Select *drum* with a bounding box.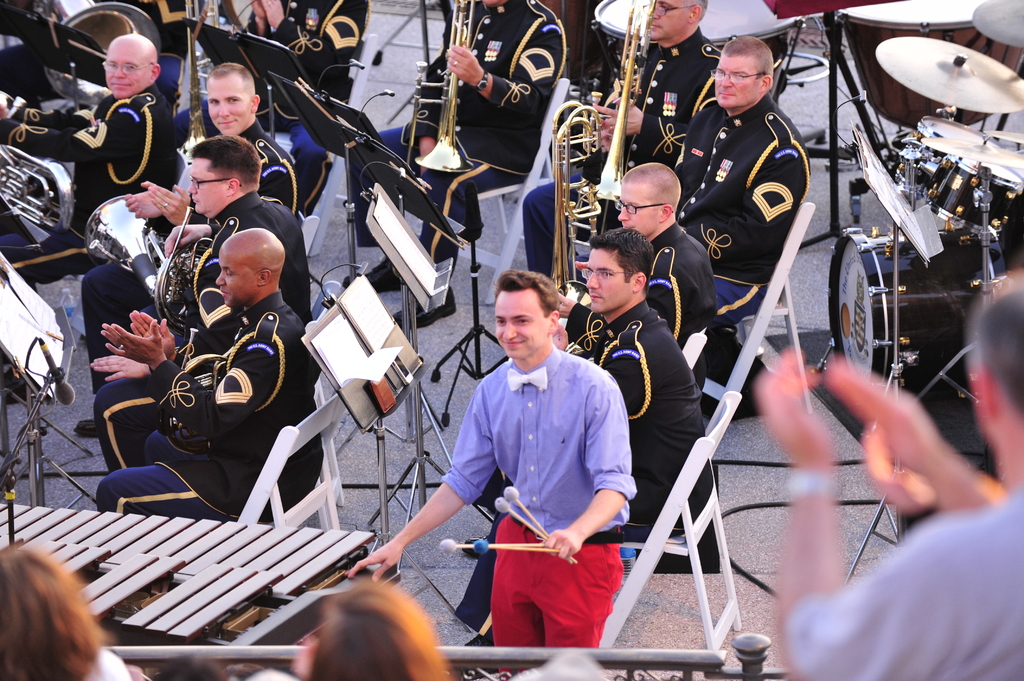
region(895, 116, 998, 198).
